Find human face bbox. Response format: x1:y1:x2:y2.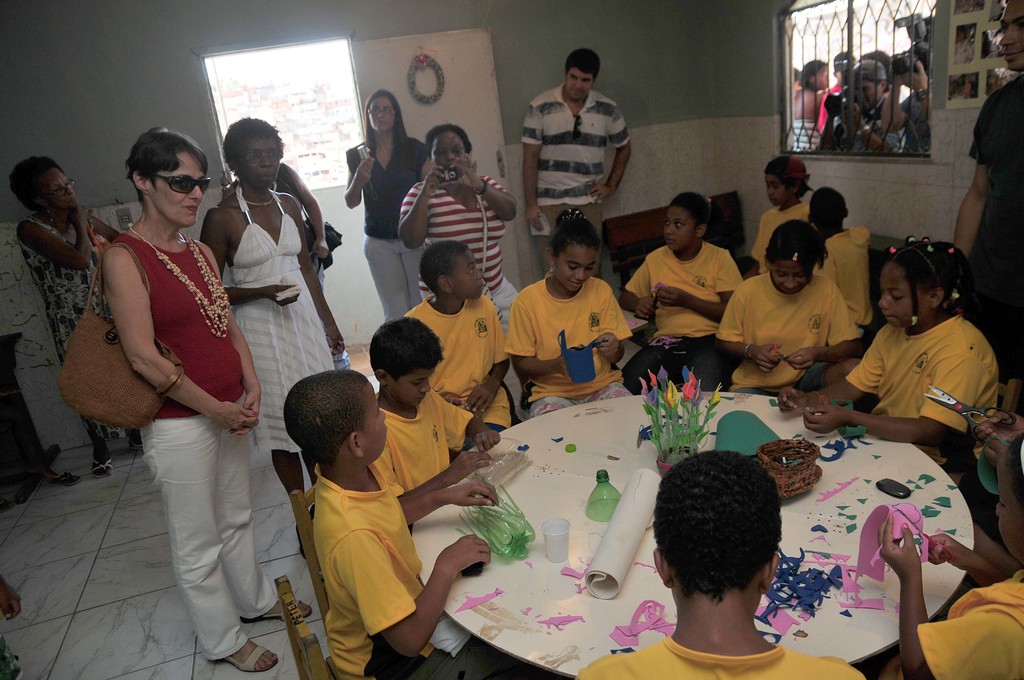
760:177:791:211.
